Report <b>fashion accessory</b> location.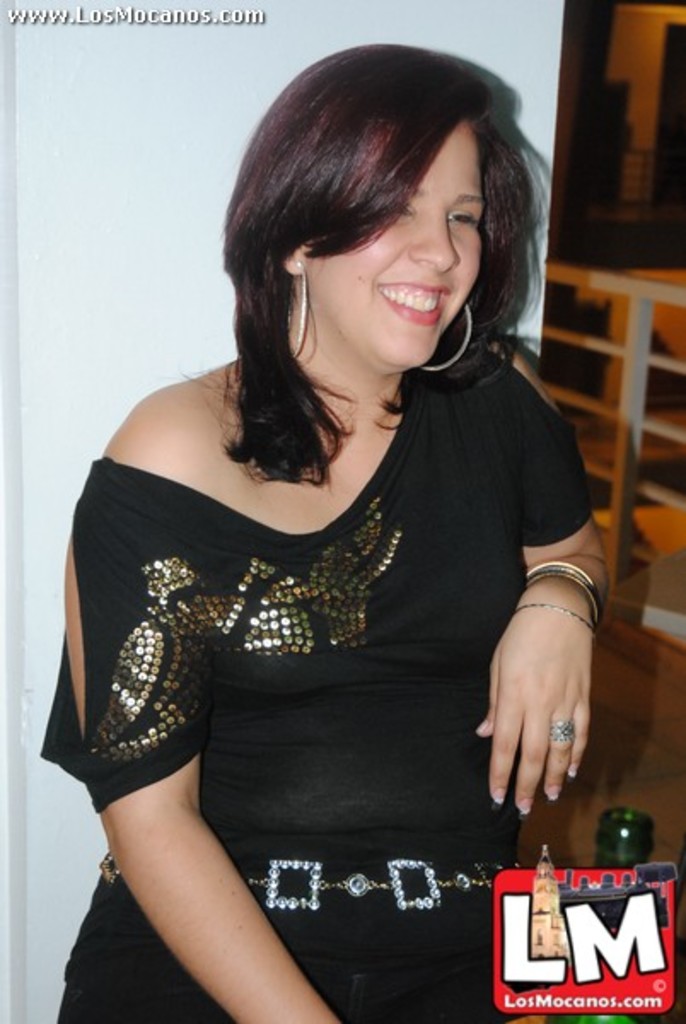
Report: {"x1": 287, "y1": 263, "x2": 311, "y2": 369}.
